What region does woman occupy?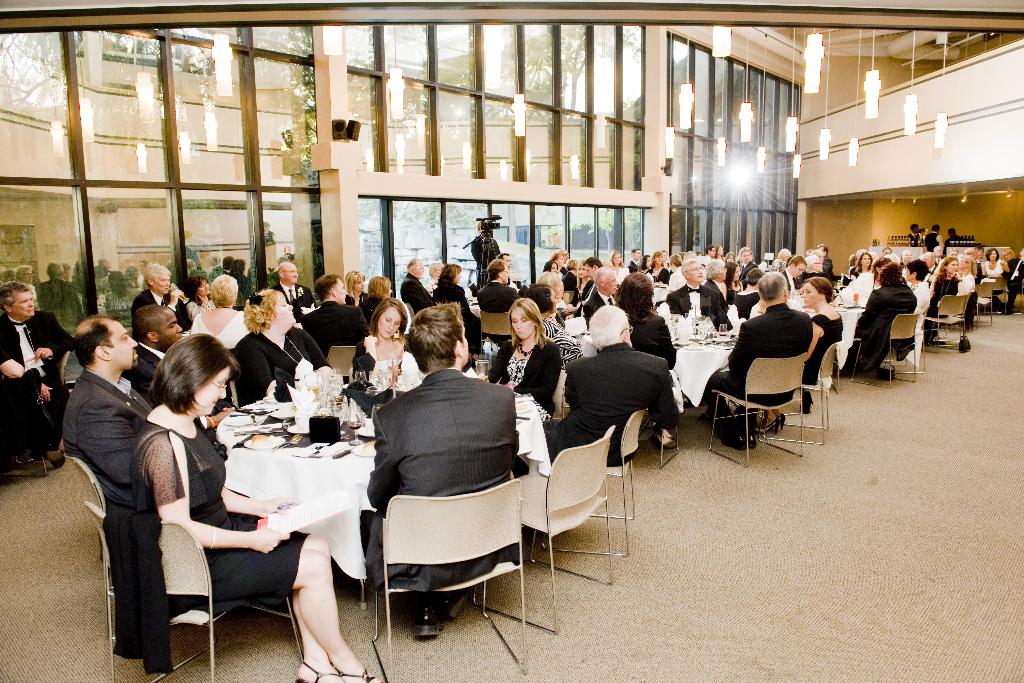
crop(120, 319, 333, 666).
